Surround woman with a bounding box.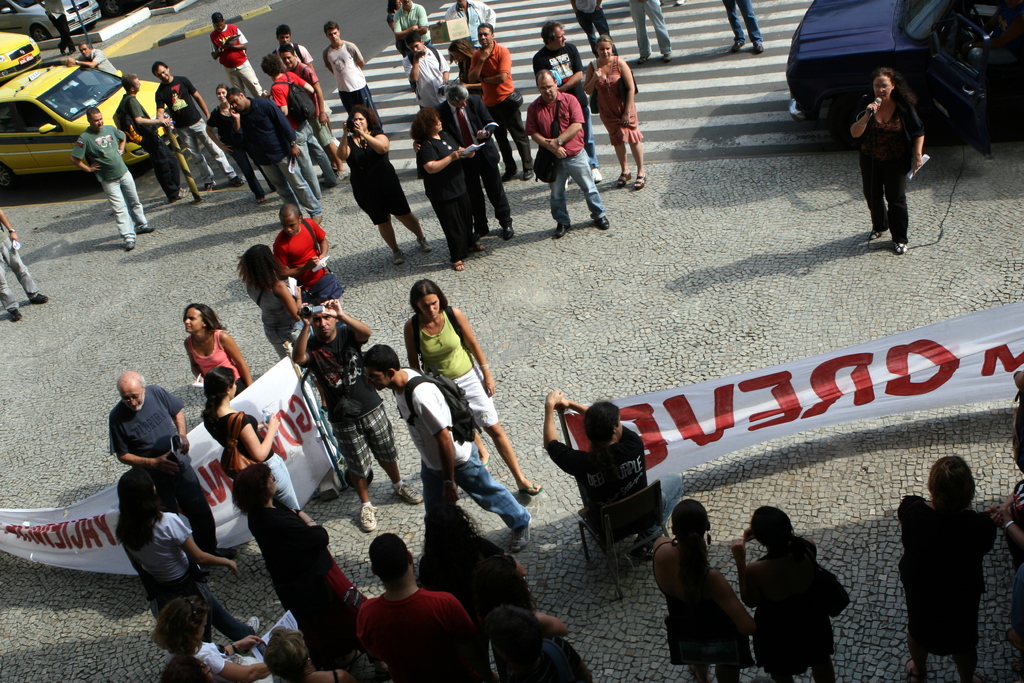
box(204, 84, 275, 208).
